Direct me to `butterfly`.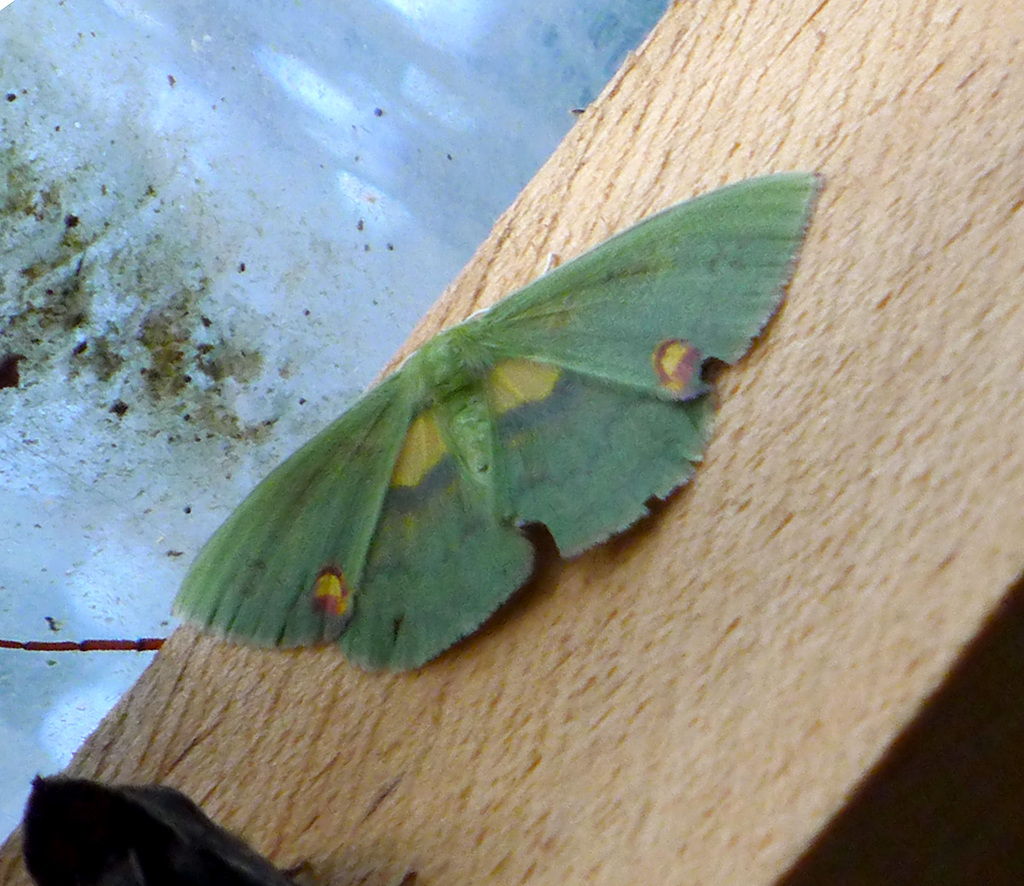
Direction: x1=171 y1=168 x2=825 y2=682.
